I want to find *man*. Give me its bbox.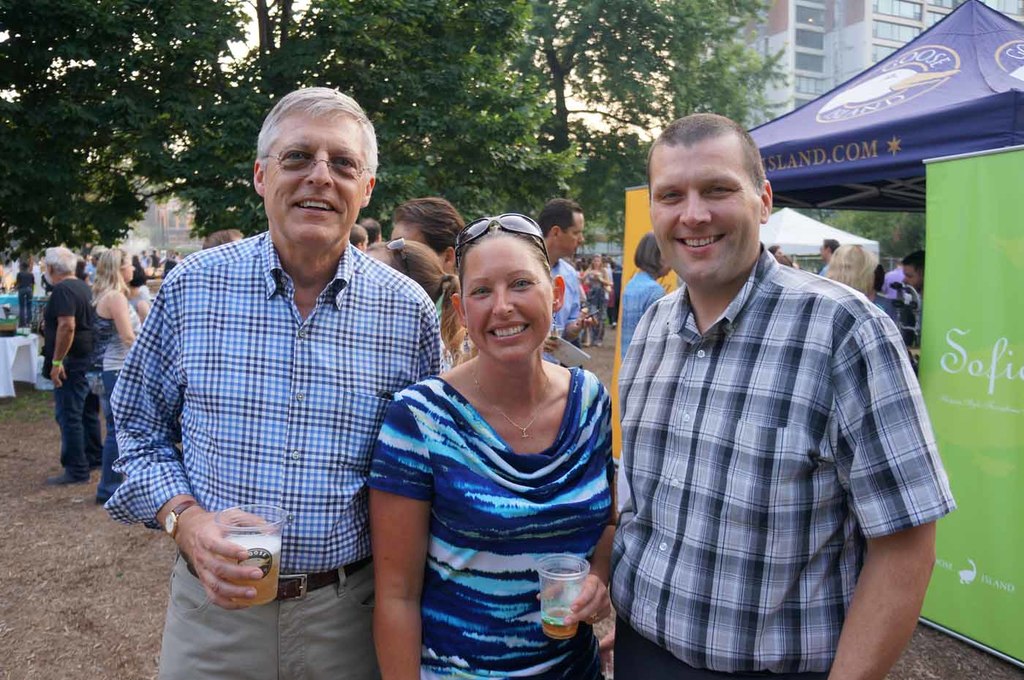
[42, 245, 106, 484].
